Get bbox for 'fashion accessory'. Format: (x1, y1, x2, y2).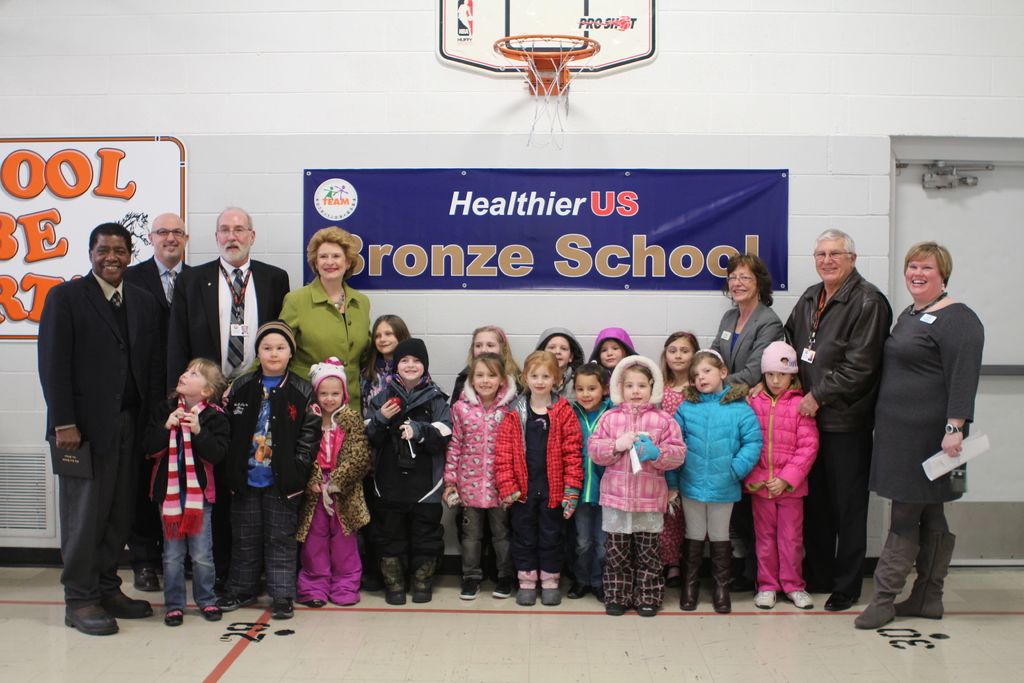
(225, 270, 246, 368).
